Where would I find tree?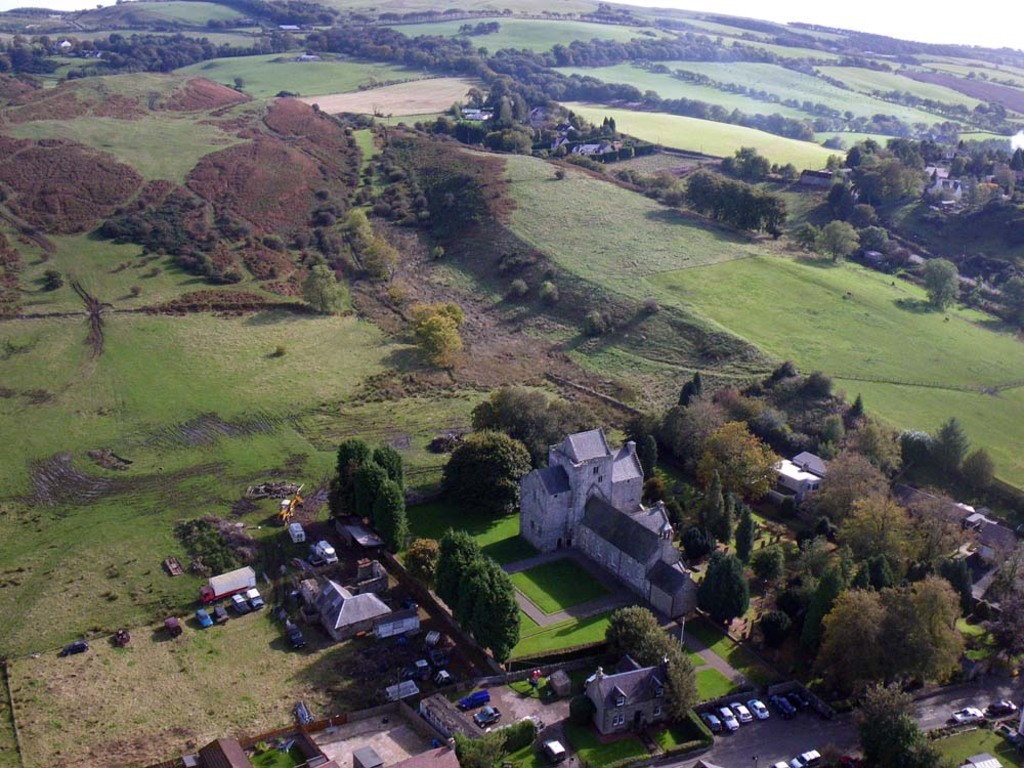
At [429, 527, 487, 608].
